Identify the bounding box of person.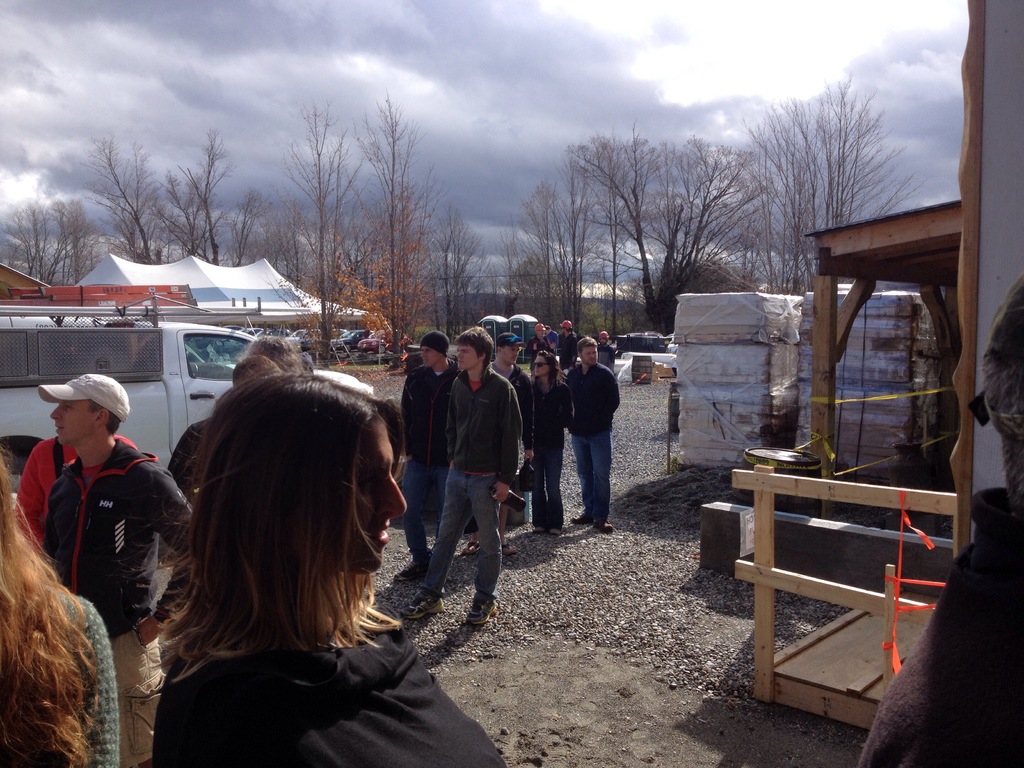
8, 433, 138, 556.
